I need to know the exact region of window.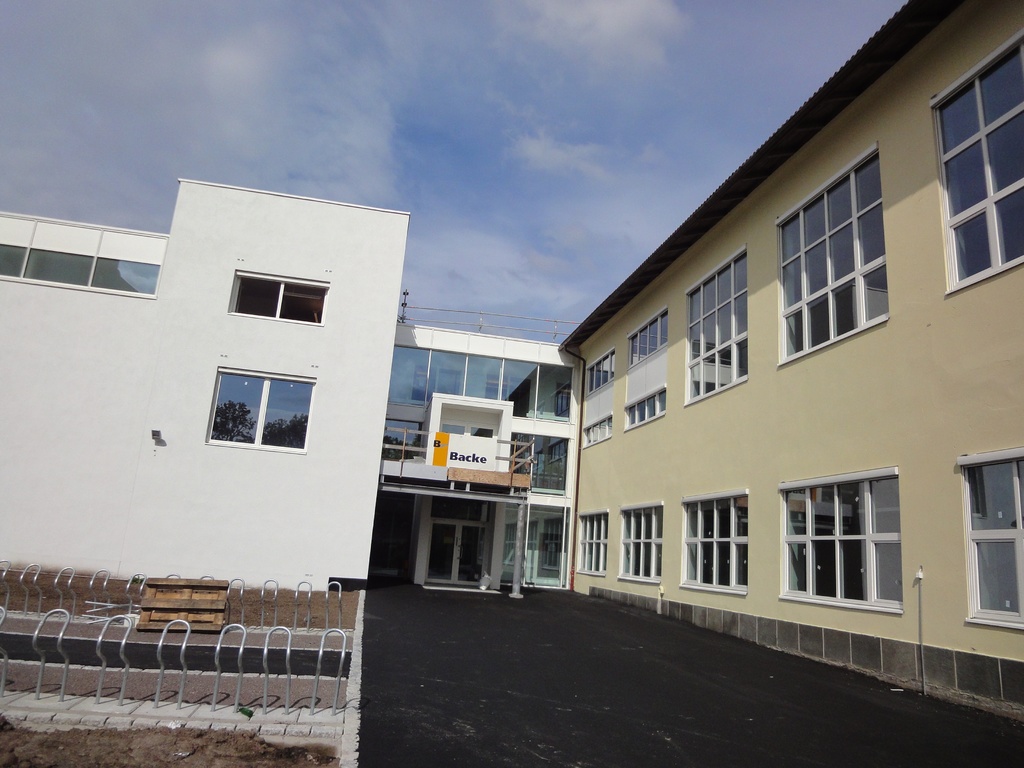
Region: rect(621, 387, 668, 426).
